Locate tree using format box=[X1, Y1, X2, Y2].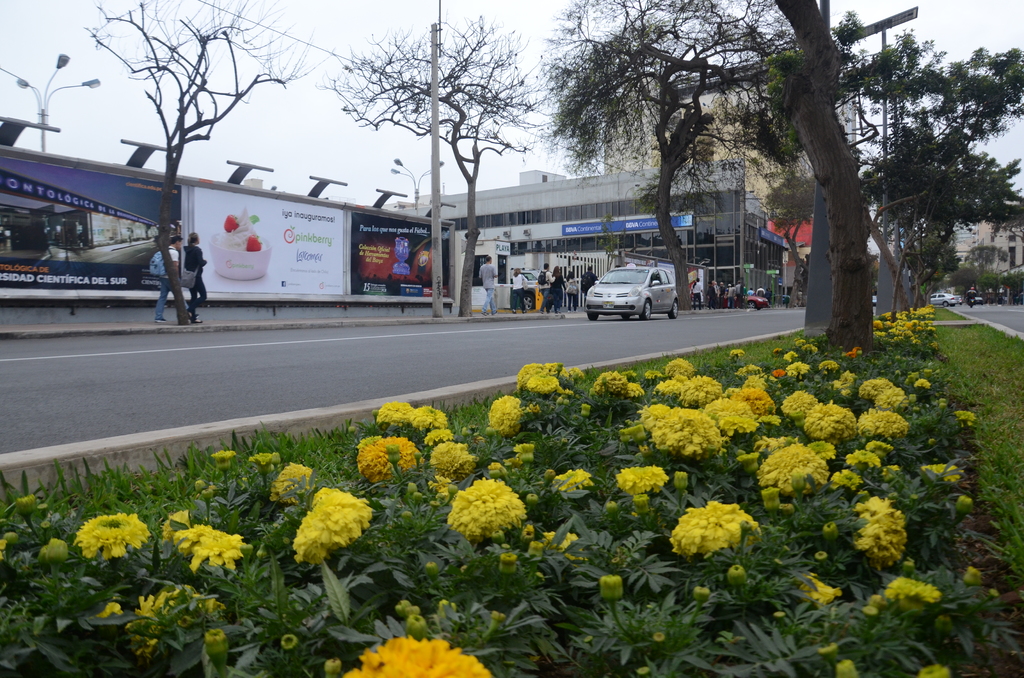
box=[81, 0, 326, 337].
